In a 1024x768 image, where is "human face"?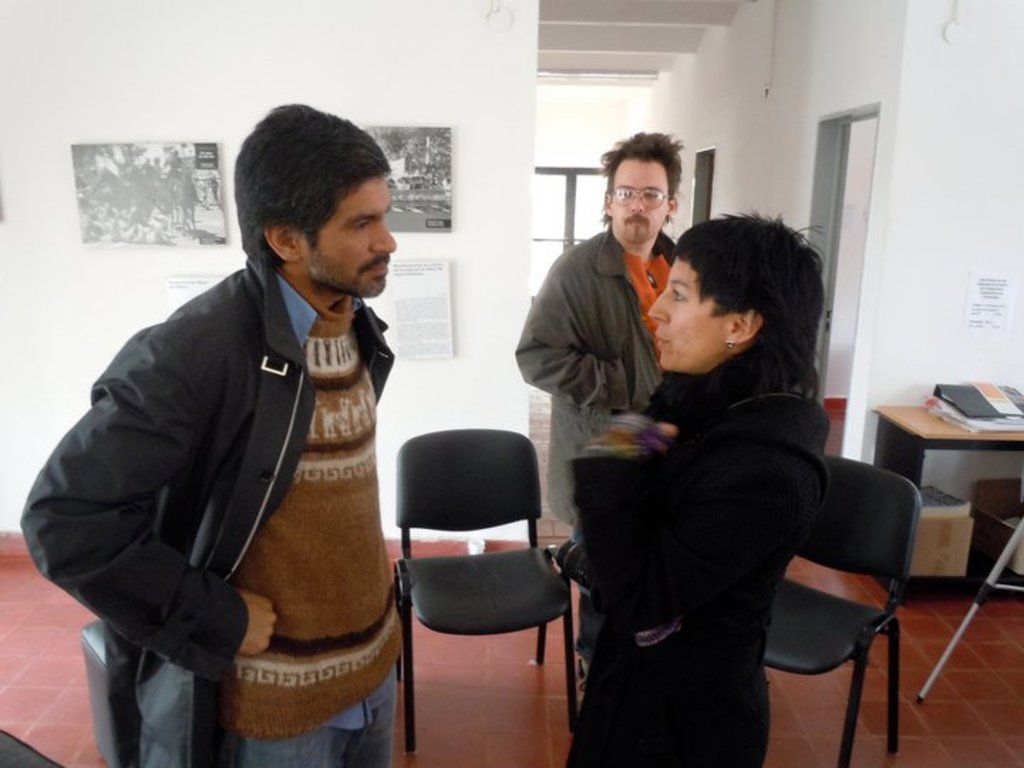
BBox(309, 164, 401, 297).
